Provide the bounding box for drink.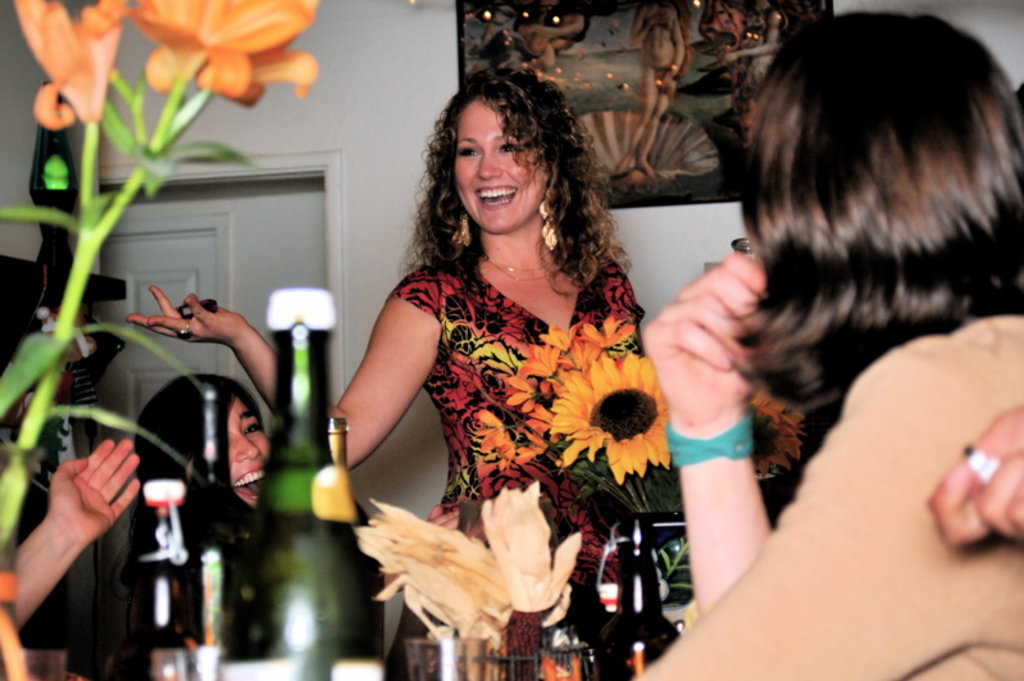
bbox(224, 289, 383, 680).
